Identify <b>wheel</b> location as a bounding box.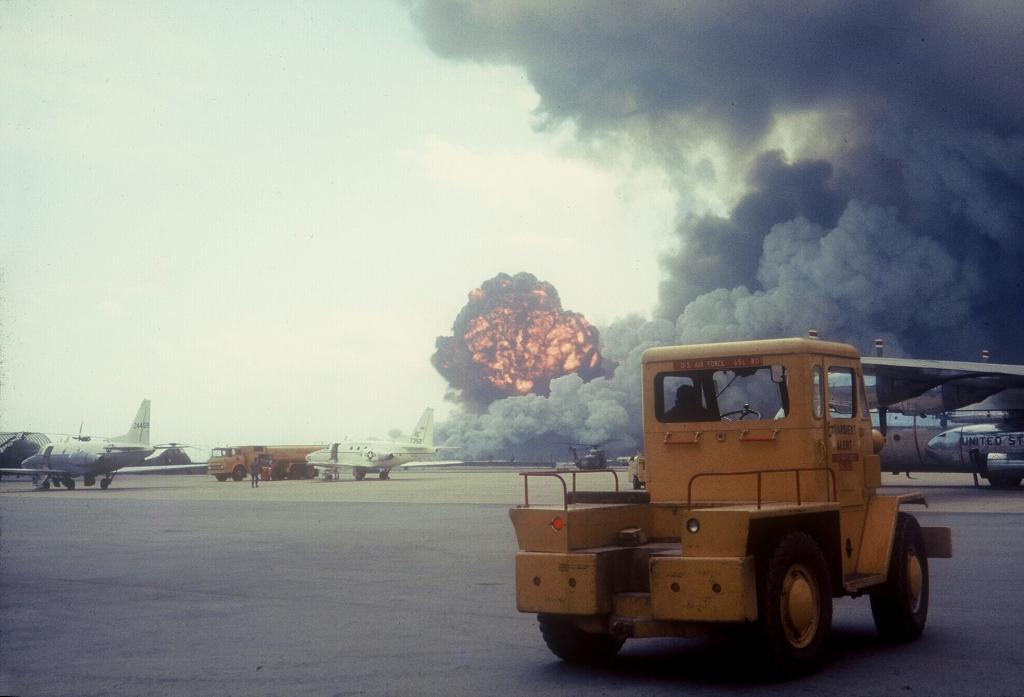
[771, 548, 851, 661].
